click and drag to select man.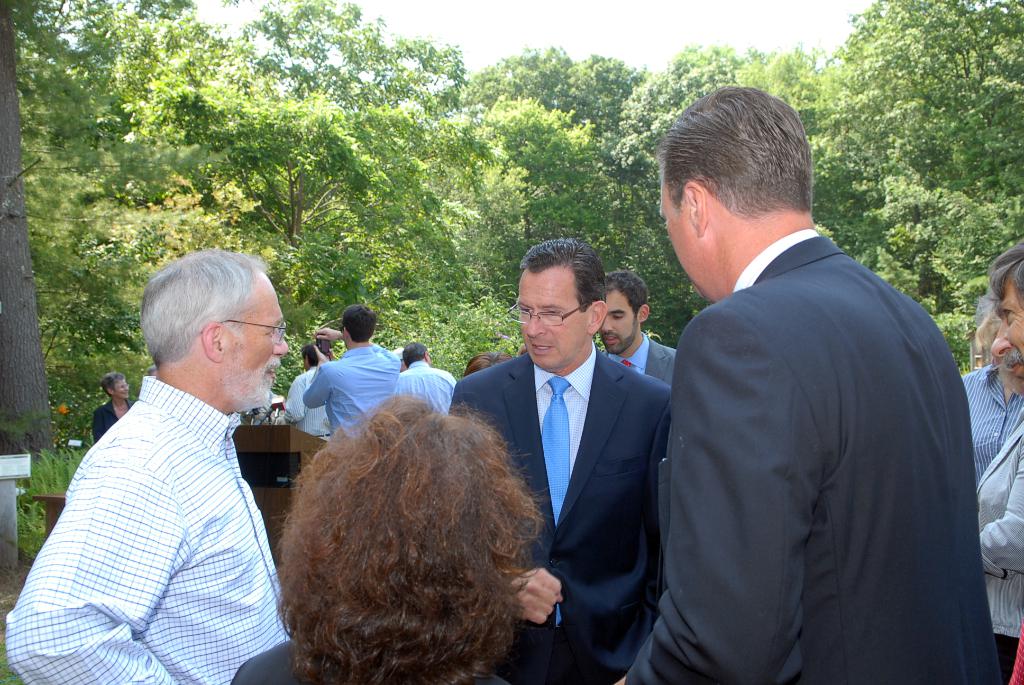
Selection: x1=445 y1=254 x2=717 y2=672.
